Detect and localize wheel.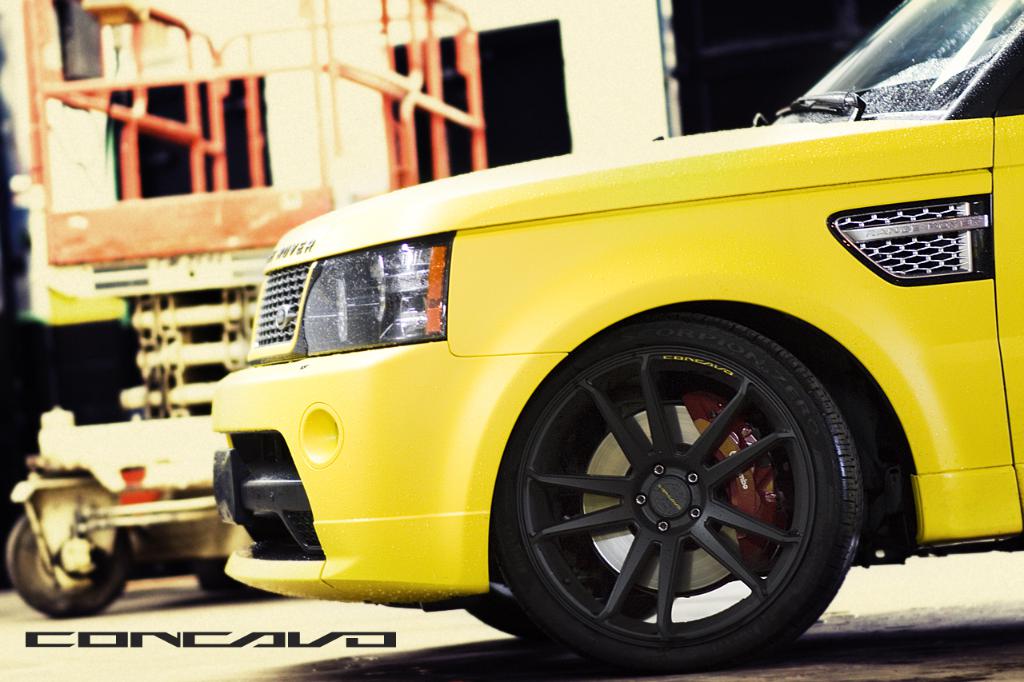
Localized at rect(3, 511, 137, 620).
